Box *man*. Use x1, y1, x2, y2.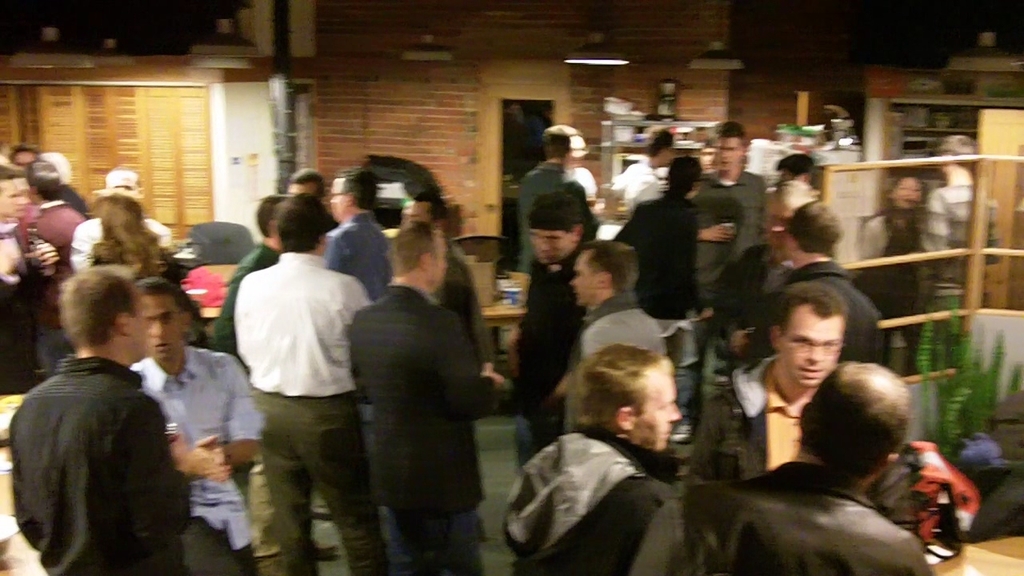
604, 129, 673, 234.
